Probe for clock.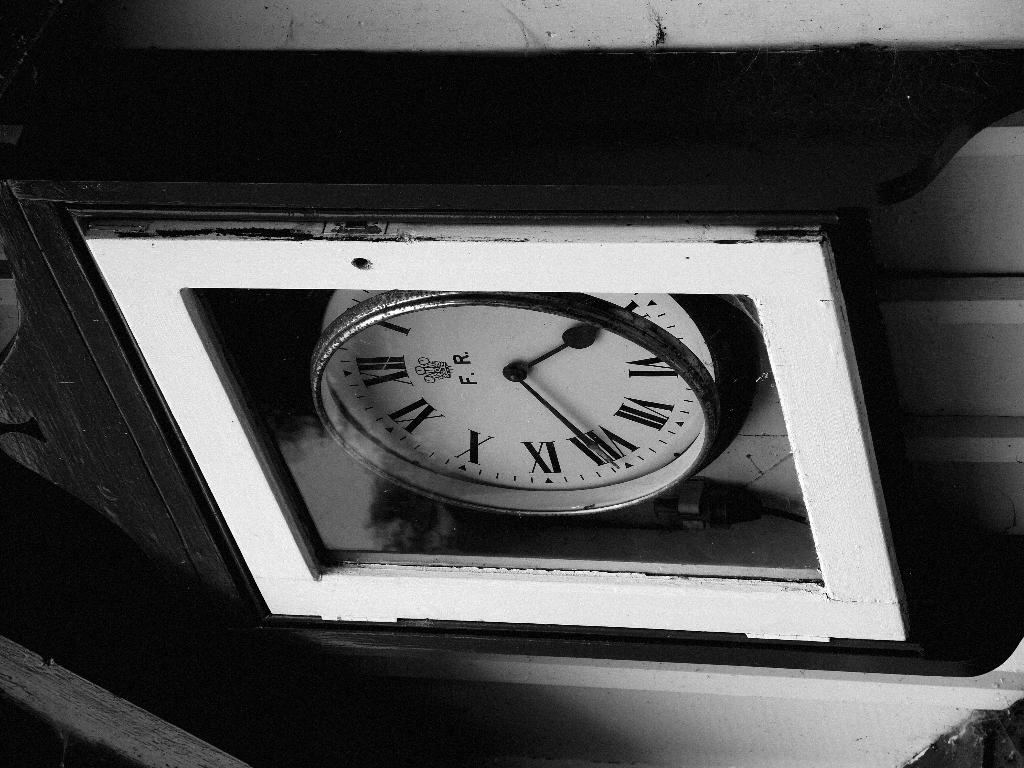
Probe result: (308, 282, 755, 541).
